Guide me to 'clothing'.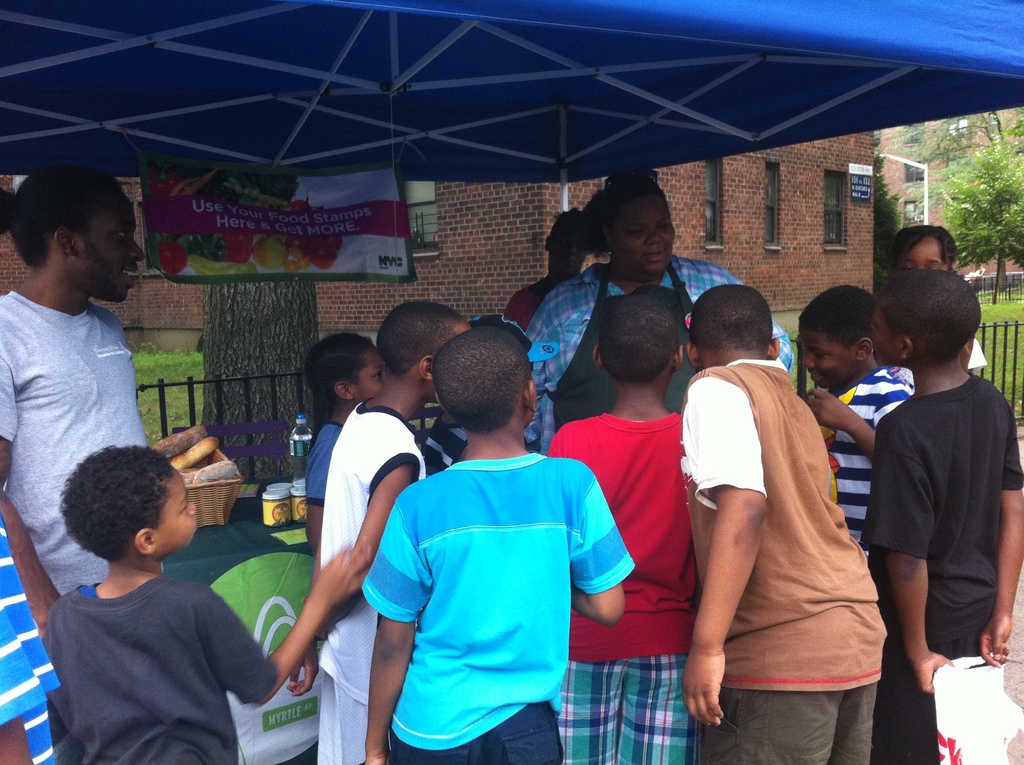
Guidance: bbox=(452, 275, 808, 481).
